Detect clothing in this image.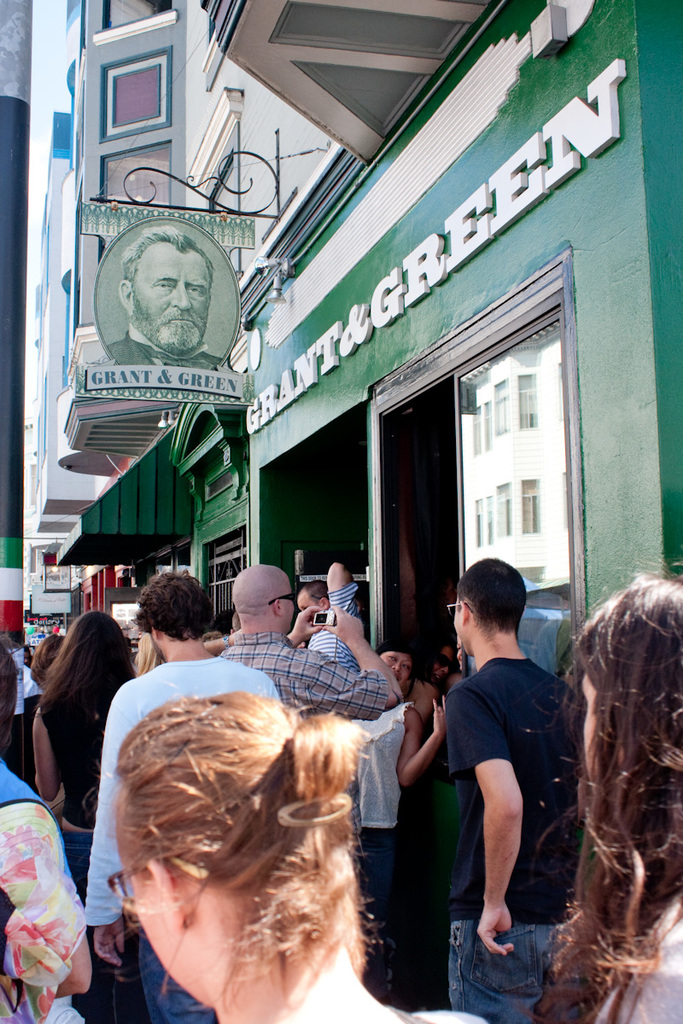
Detection: 596,899,682,1023.
